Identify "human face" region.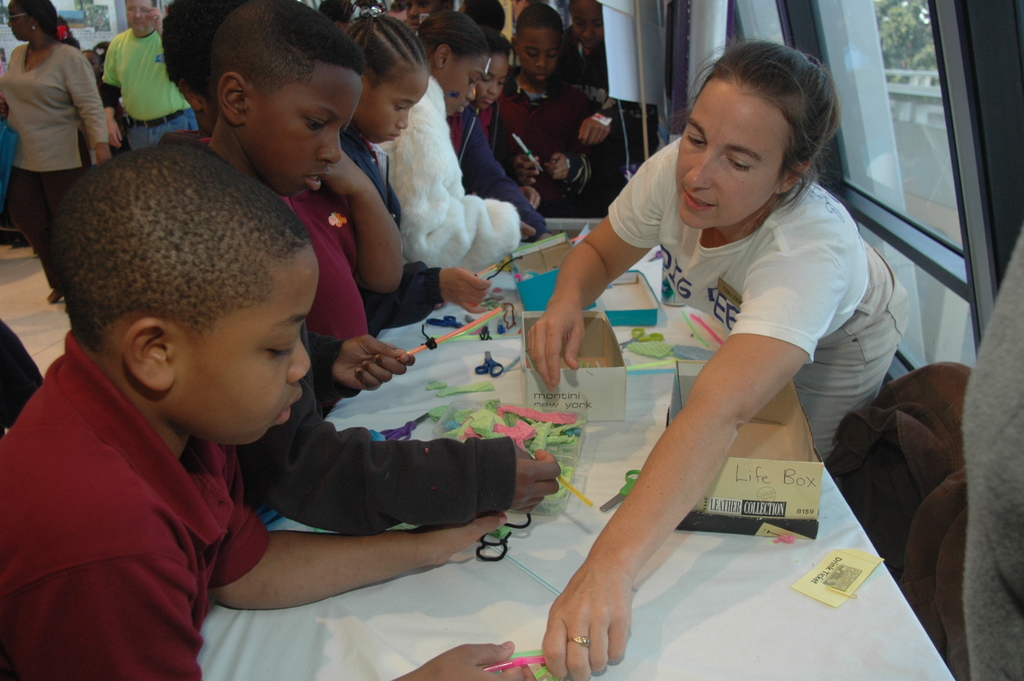
Region: box=[173, 243, 311, 443].
